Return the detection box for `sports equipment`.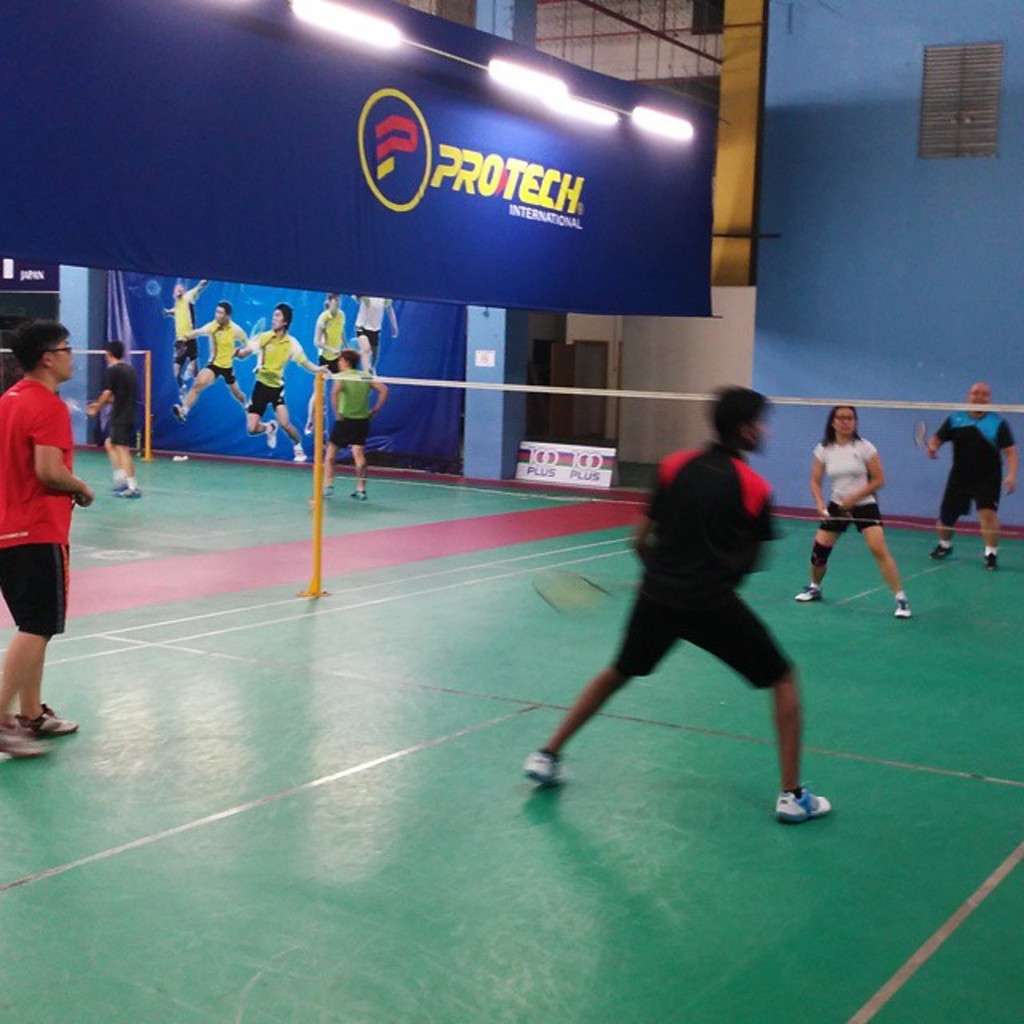
l=912, t=419, r=936, b=458.
